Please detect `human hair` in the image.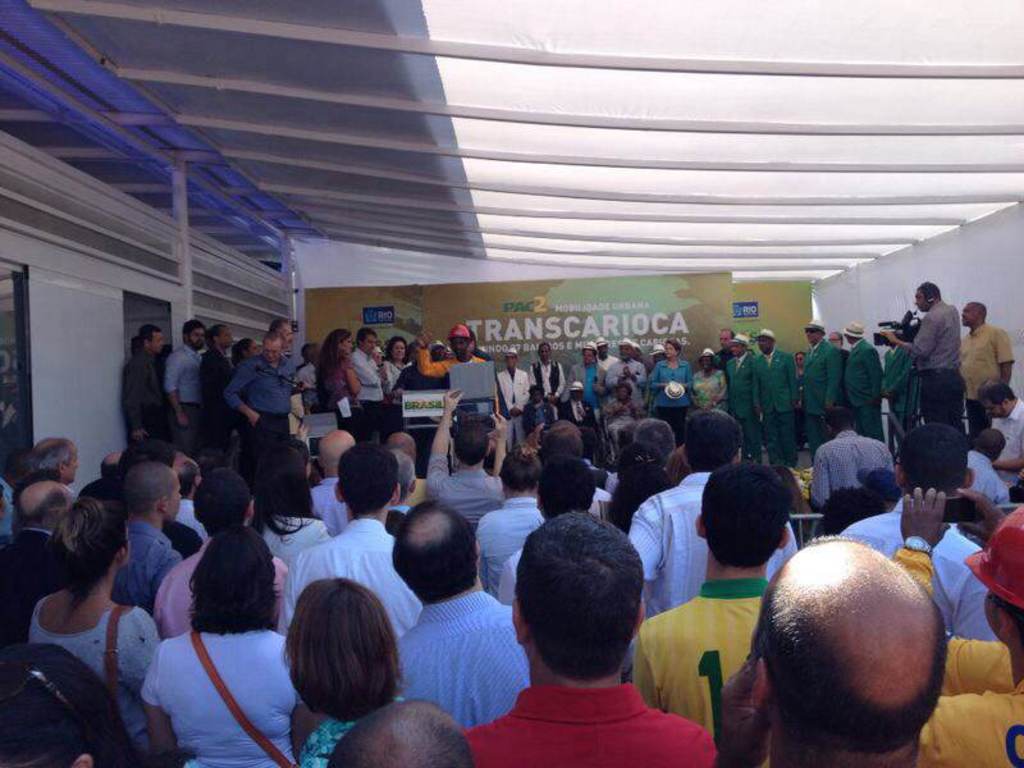
BBox(497, 513, 657, 691).
